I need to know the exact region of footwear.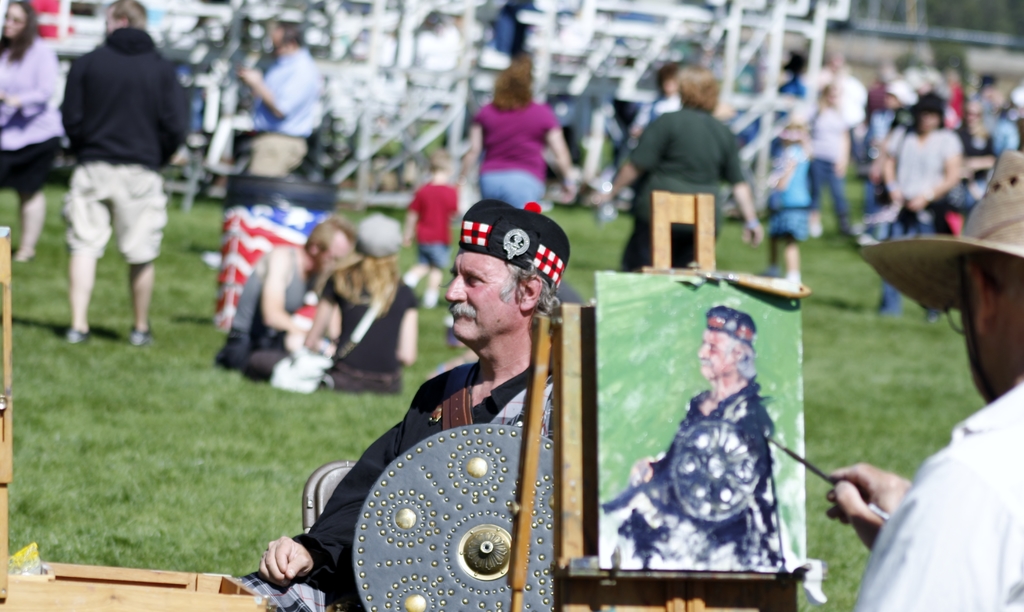
Region: locate(129, 327, 163, 348).
